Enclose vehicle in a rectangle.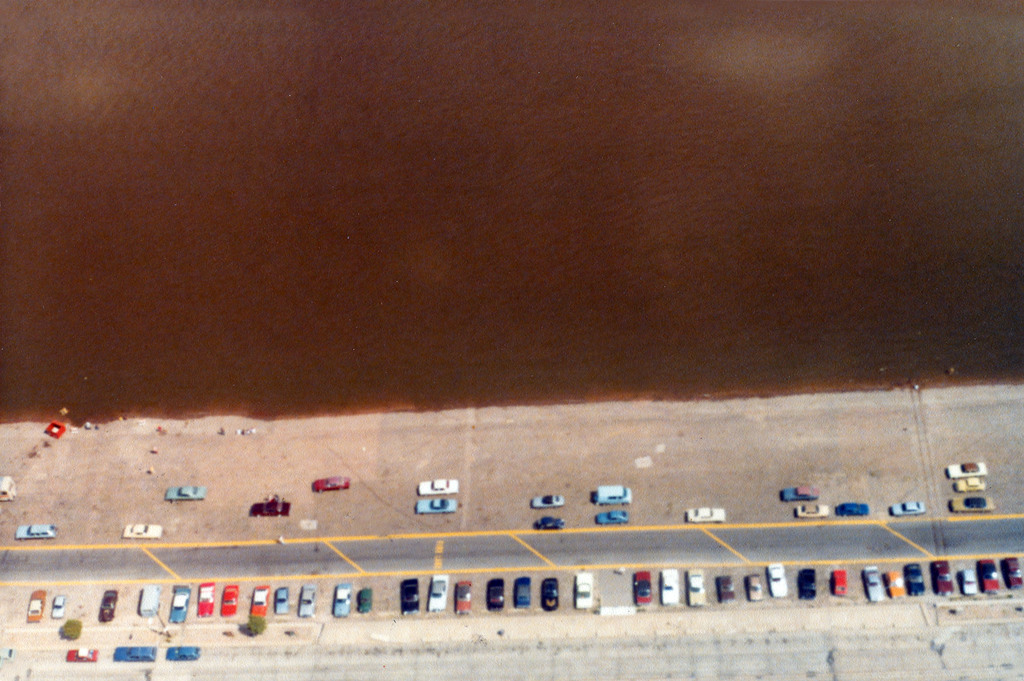
bbox(944, 454, 989, 477).
